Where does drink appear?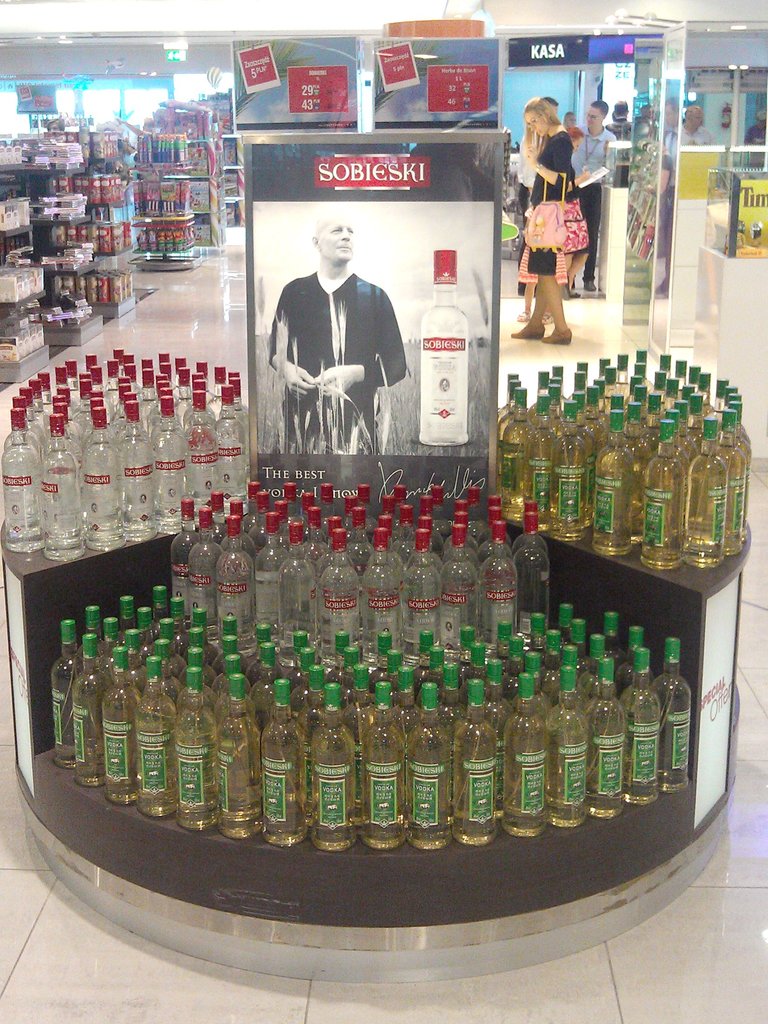
Appears at bbox=[279, 557, 314, 659].
